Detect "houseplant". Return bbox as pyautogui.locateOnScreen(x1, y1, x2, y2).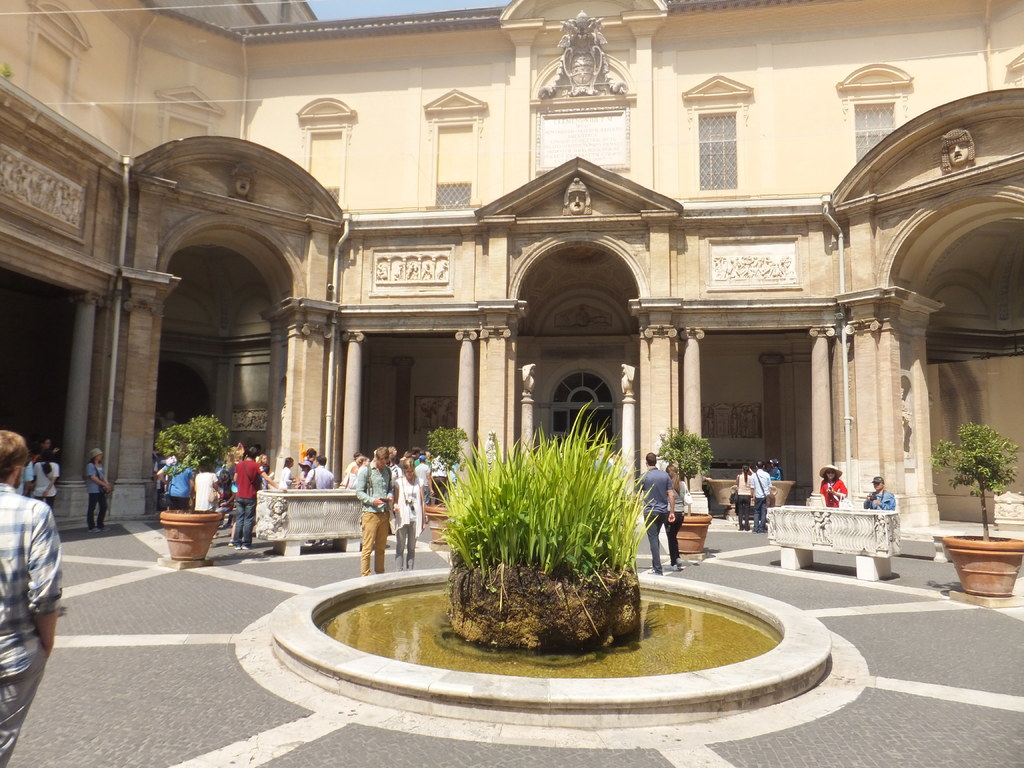
pyautogui.locateOnScreen(157, 409, 229, 569).
